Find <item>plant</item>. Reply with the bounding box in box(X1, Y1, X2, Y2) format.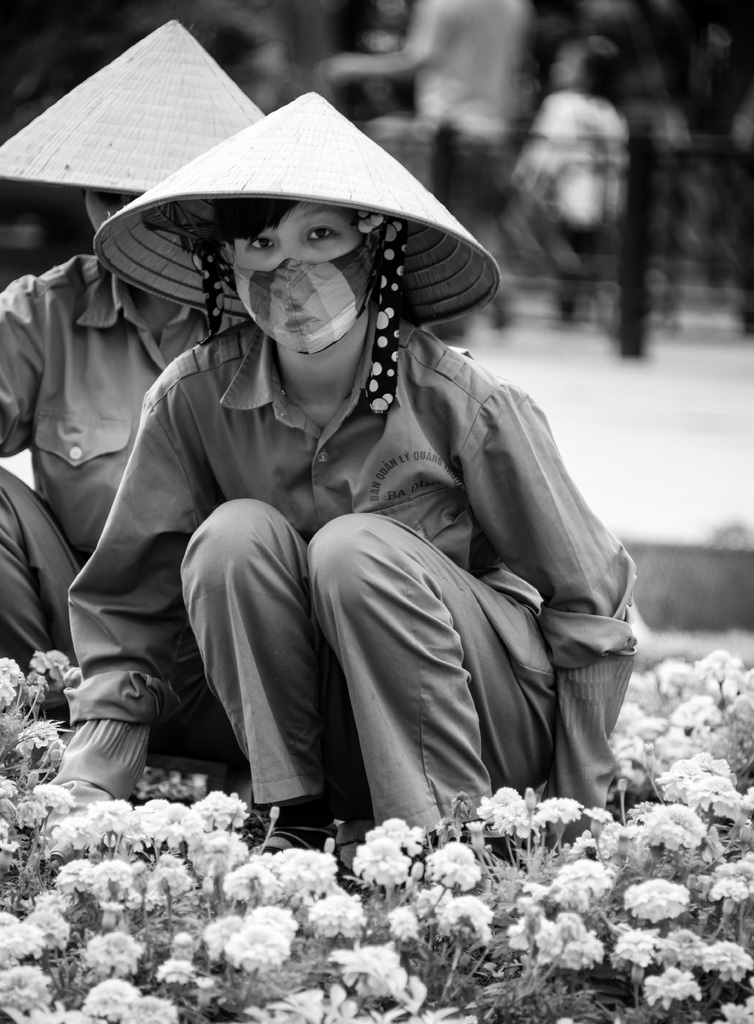
box(630, 533, 749, 643).
